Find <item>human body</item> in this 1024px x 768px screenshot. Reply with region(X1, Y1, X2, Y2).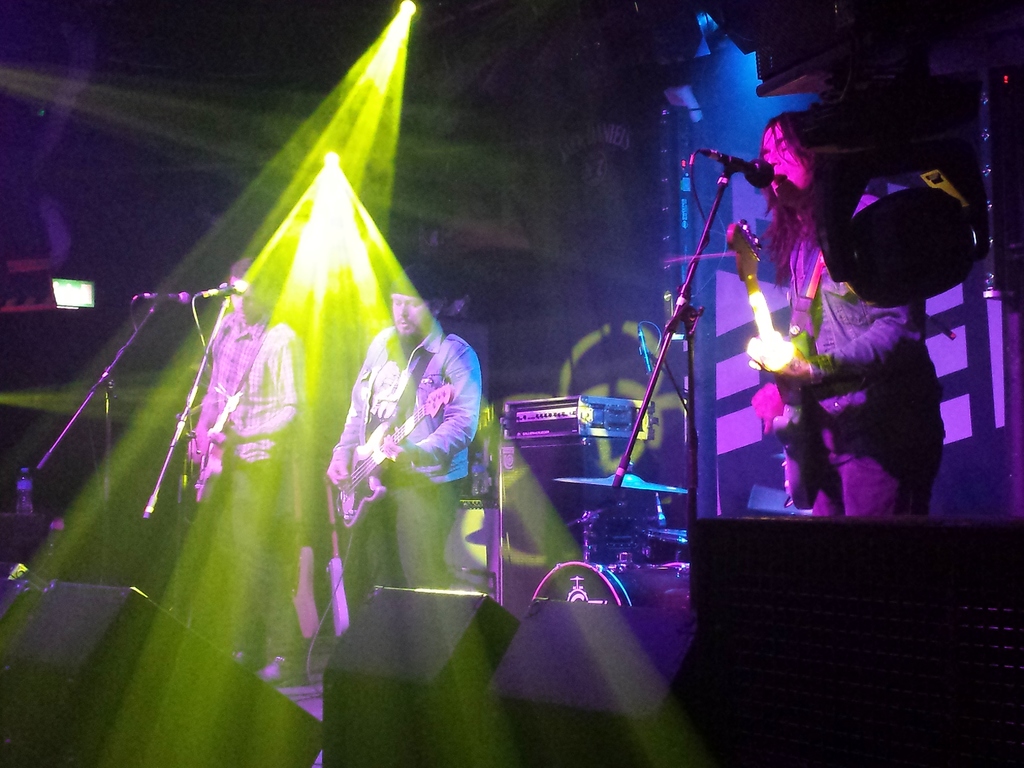
region(189, 264, 297, 686).
